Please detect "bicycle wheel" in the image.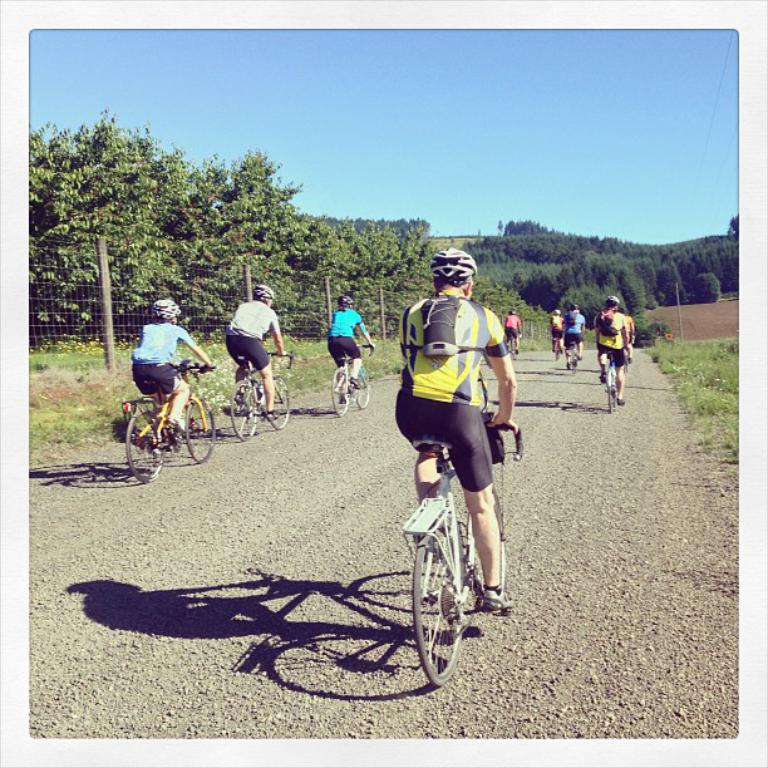
x1=604, y1=366, x2=624, y2=418.
